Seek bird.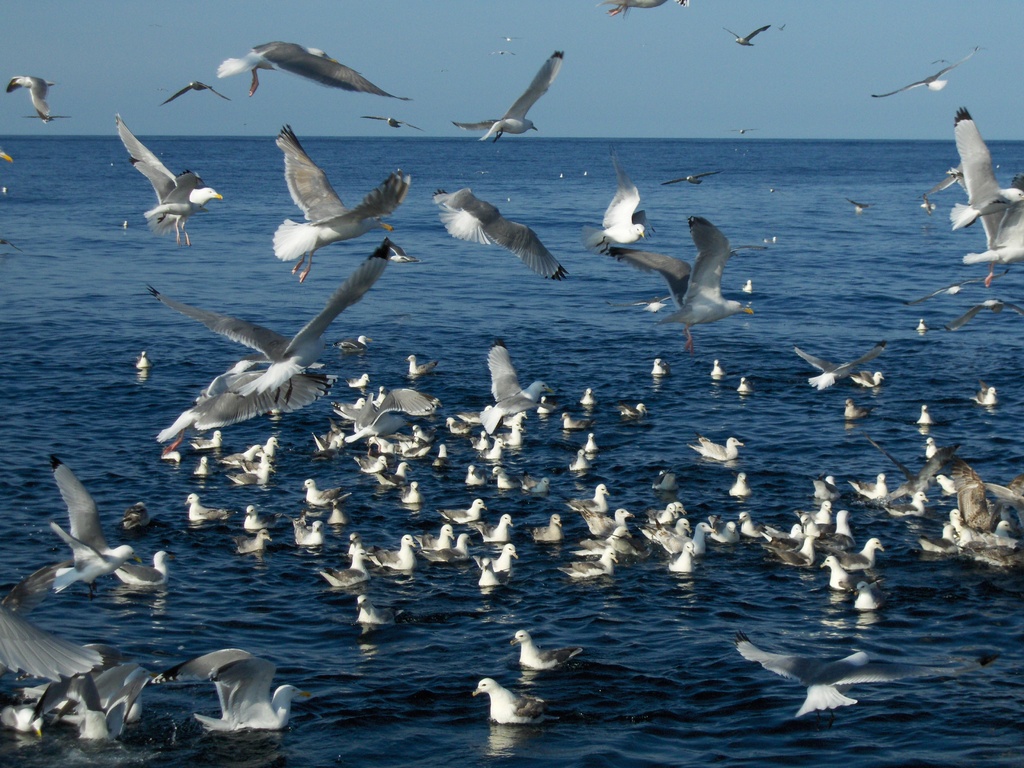
x1=387 y1=461 x2=405 y2=474.
